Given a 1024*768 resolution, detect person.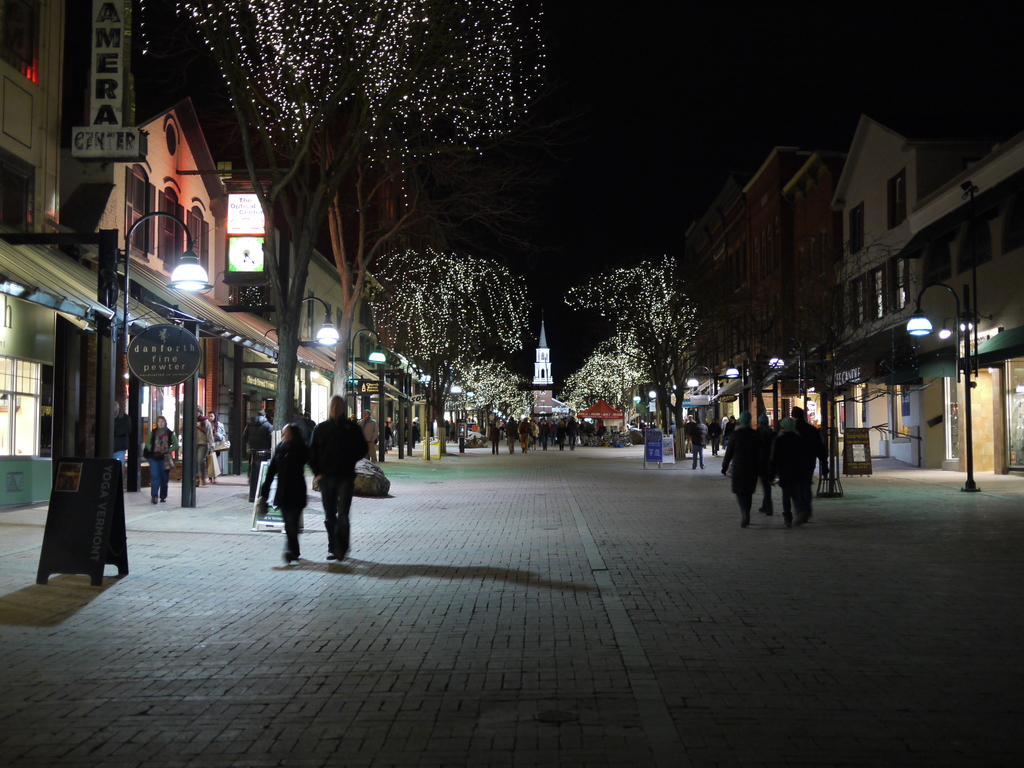
Rect(109, 399, 134, 474).
